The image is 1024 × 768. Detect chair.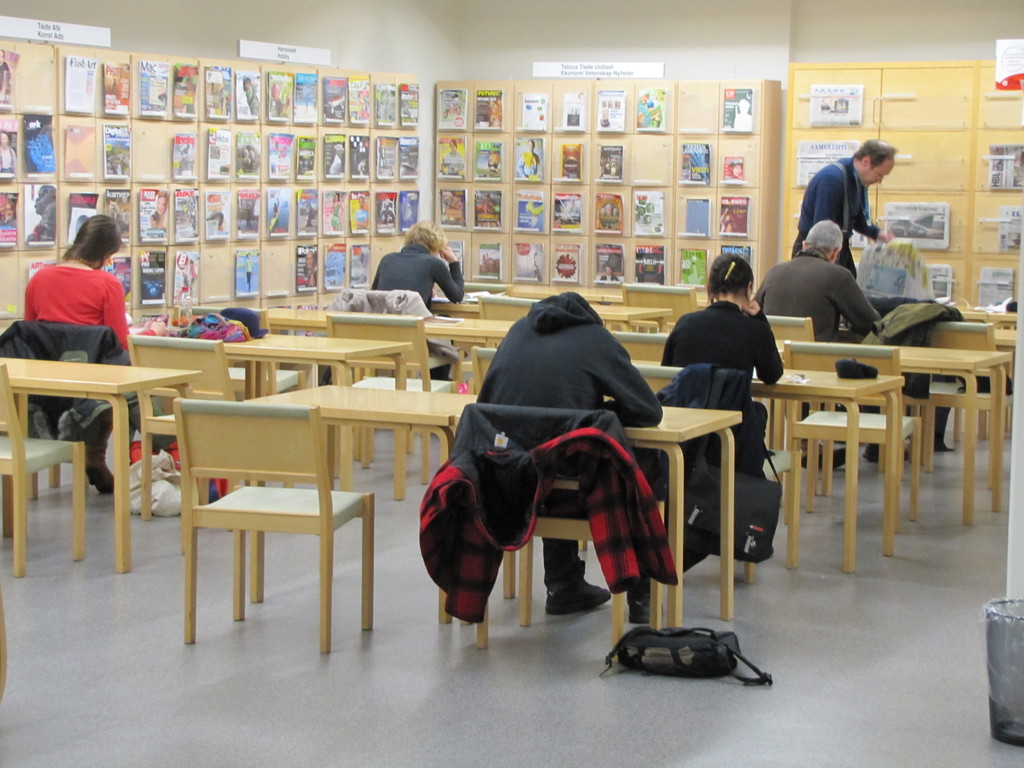
Detection: rect(918, 315, 1018, 470).
